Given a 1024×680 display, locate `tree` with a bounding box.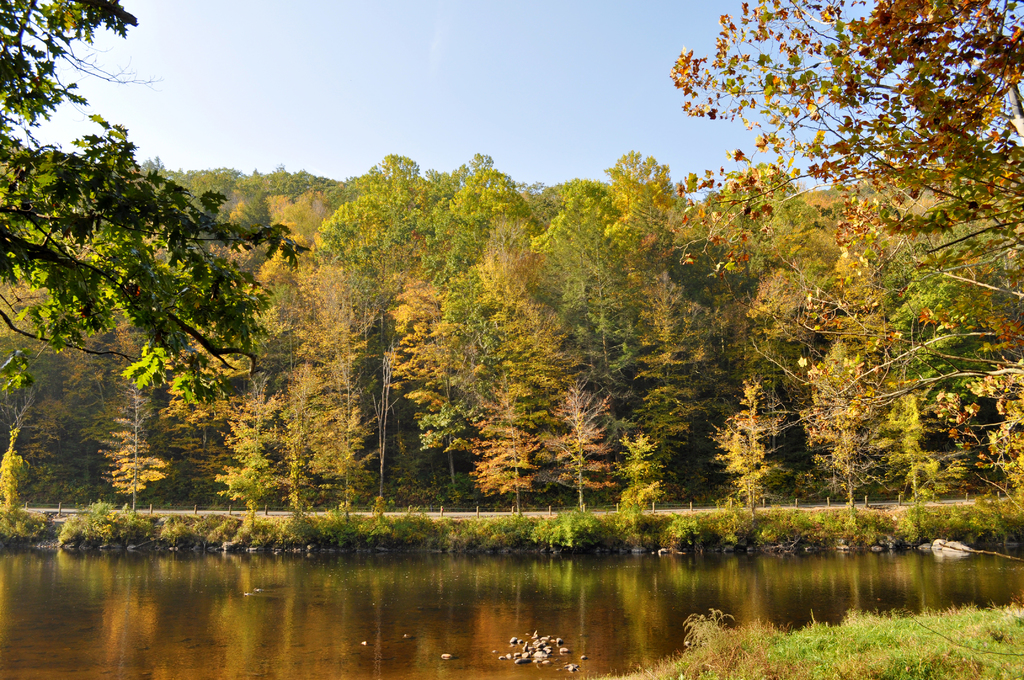
Located: detection(714, 378, 788, 513).
